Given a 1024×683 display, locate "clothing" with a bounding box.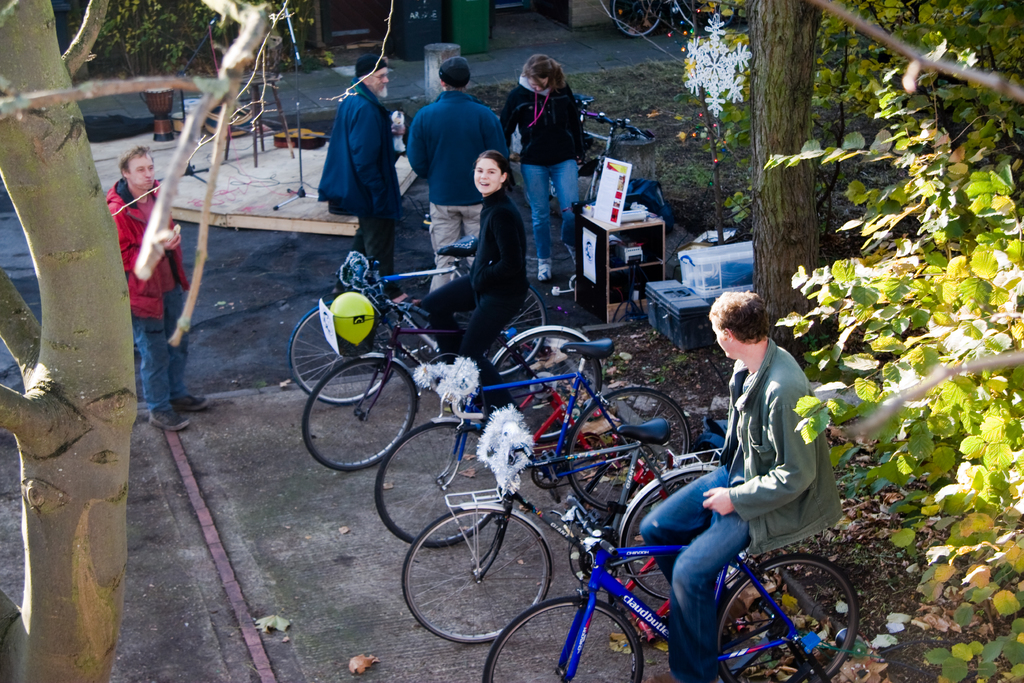
Located: bbox(503, 71, 589, 260).
